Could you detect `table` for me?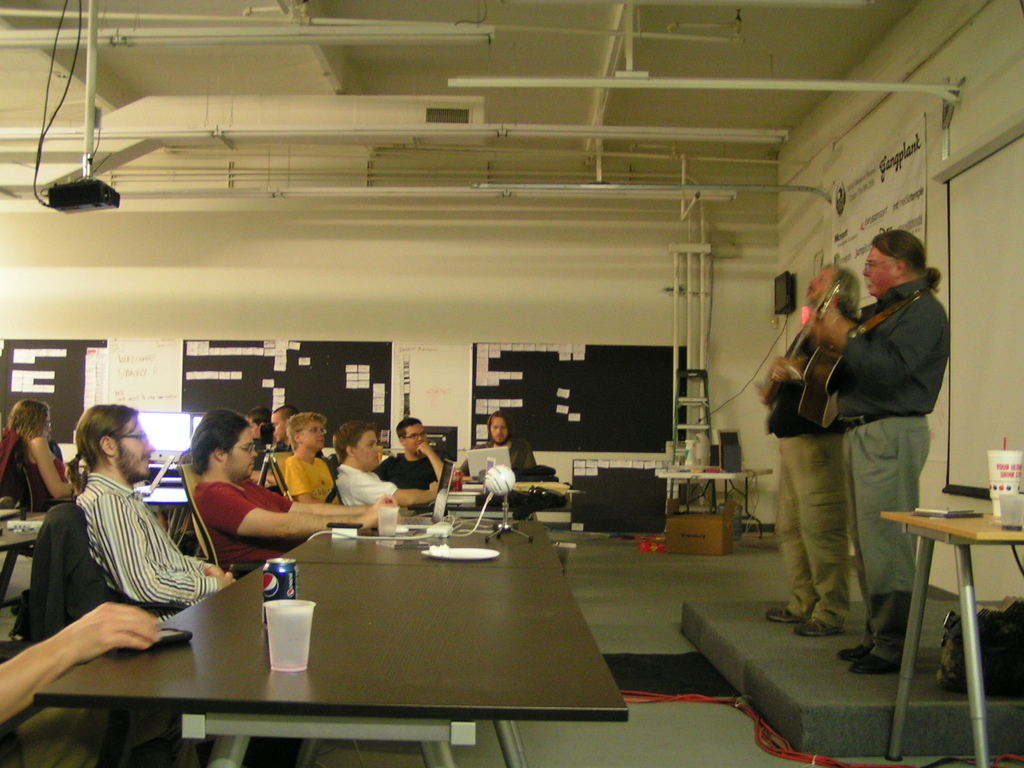
Detection result: x1=33 y1=498 x2=646 y2=767.
